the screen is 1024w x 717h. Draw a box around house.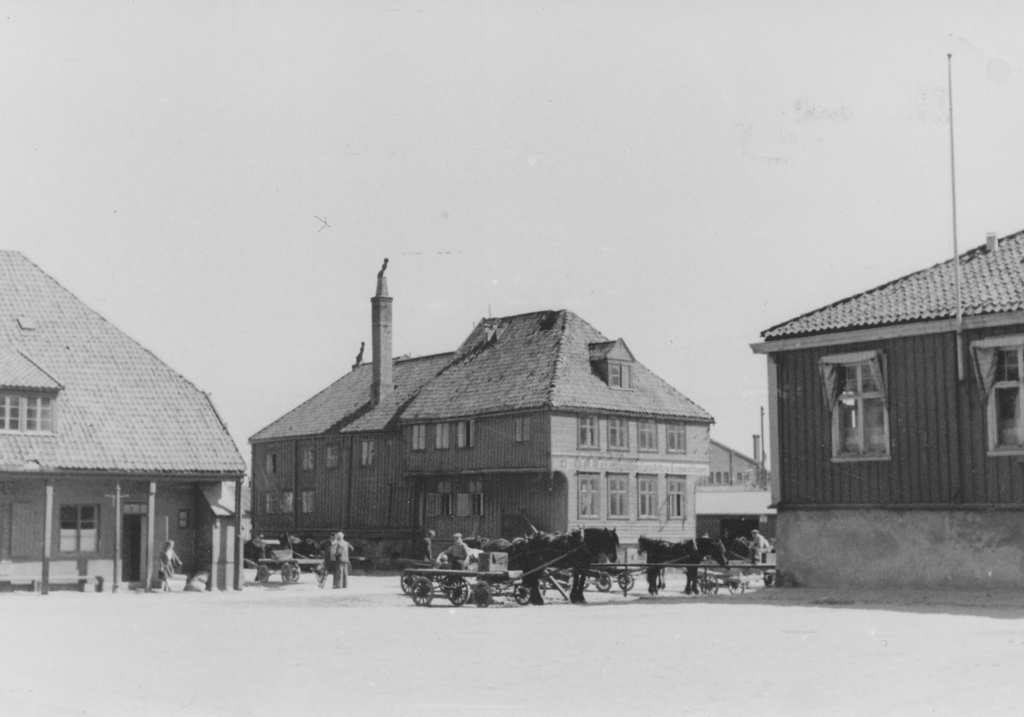
rect(269, 285, 760, 589).
